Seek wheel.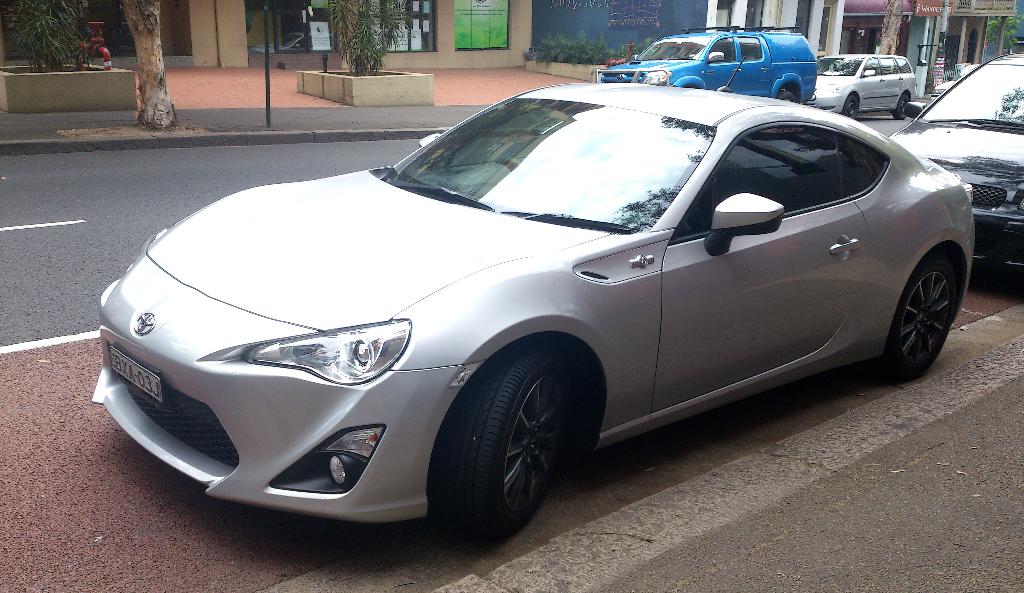
438,357,566,524.
